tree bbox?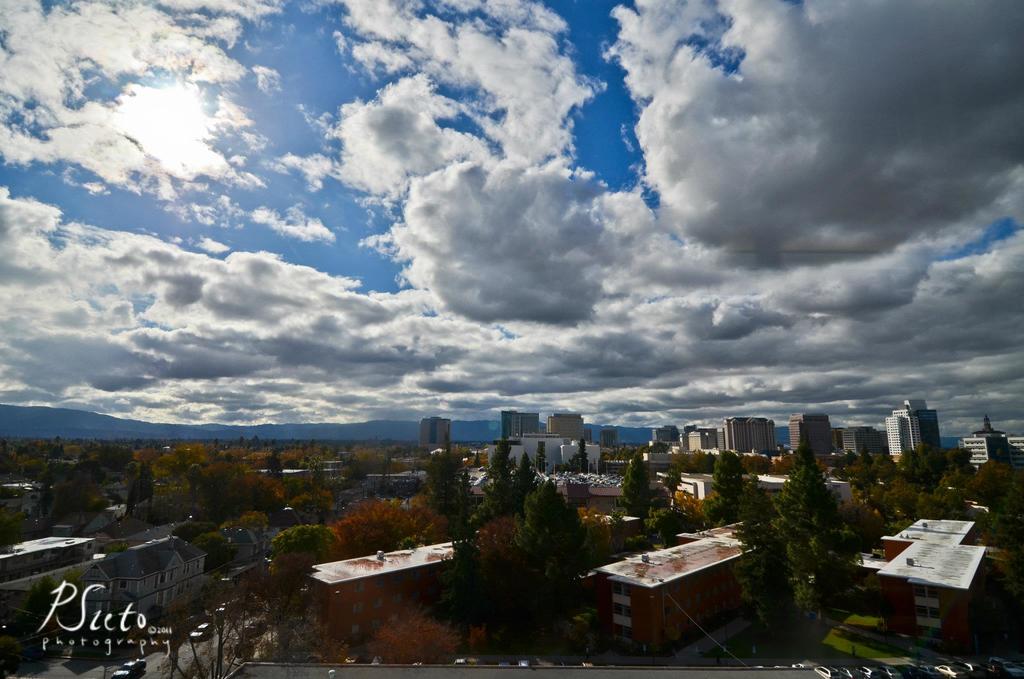
bbox=[514, 478, 596, 578]
